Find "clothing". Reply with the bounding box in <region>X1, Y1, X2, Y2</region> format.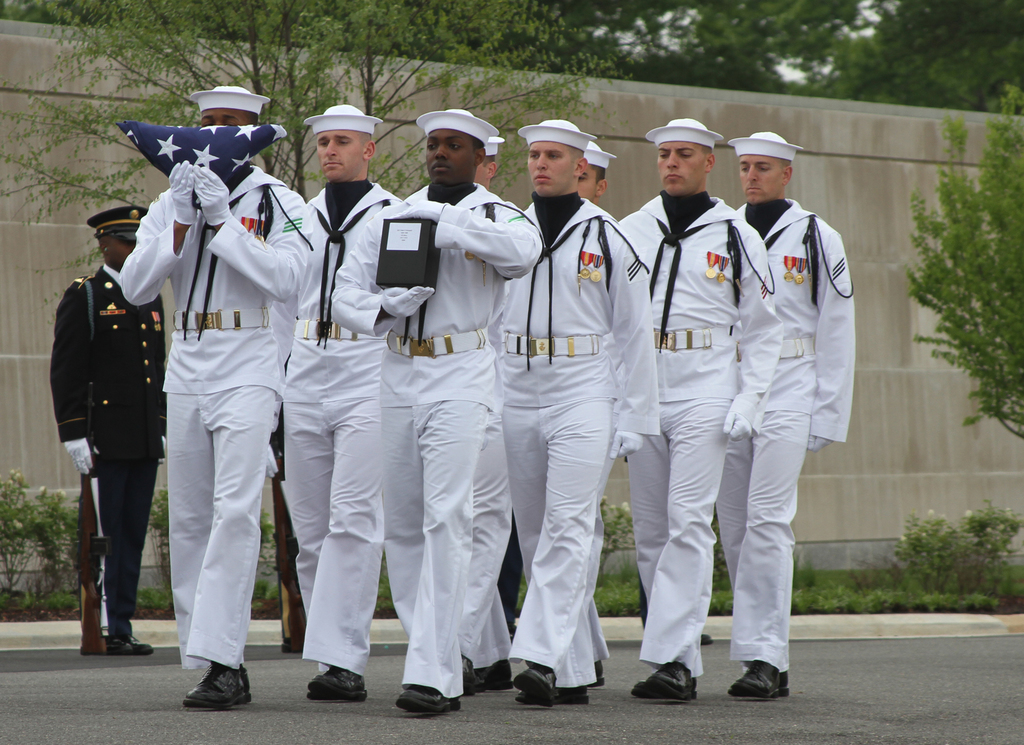
<region>724, 176, 859, 666</region>.
